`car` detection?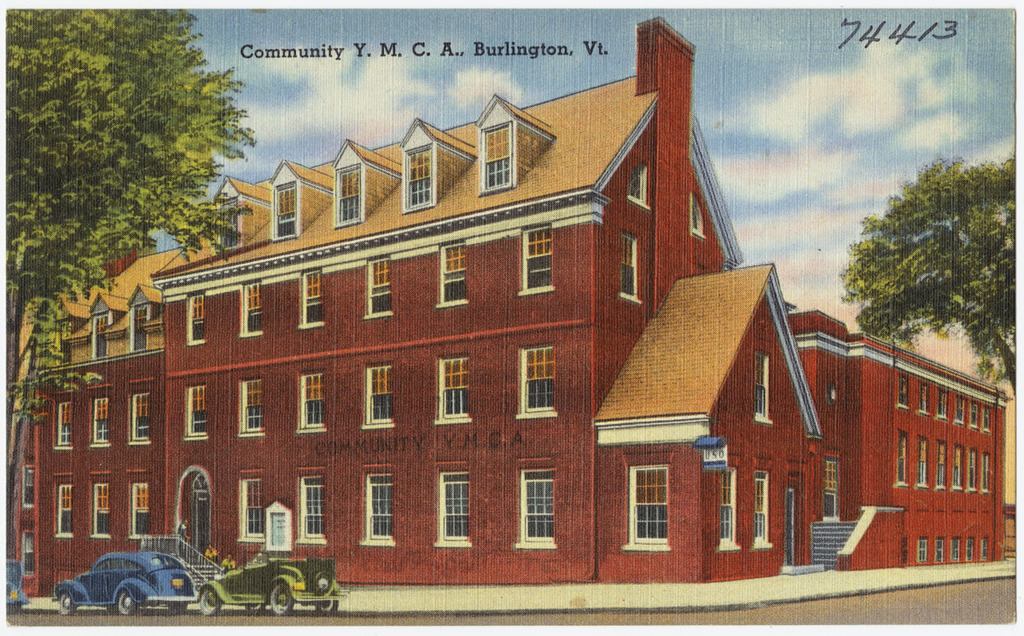
bbox=[55, 546, 195, 614]
